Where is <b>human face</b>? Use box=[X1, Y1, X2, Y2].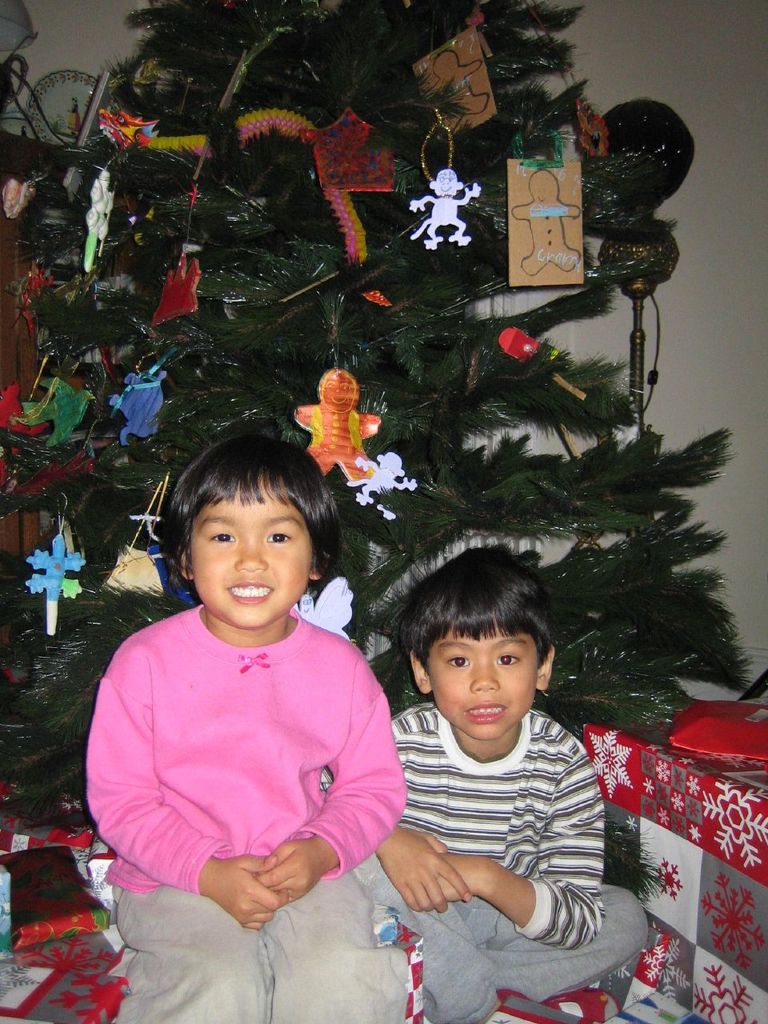
box=[425, 628, 536, 734].
